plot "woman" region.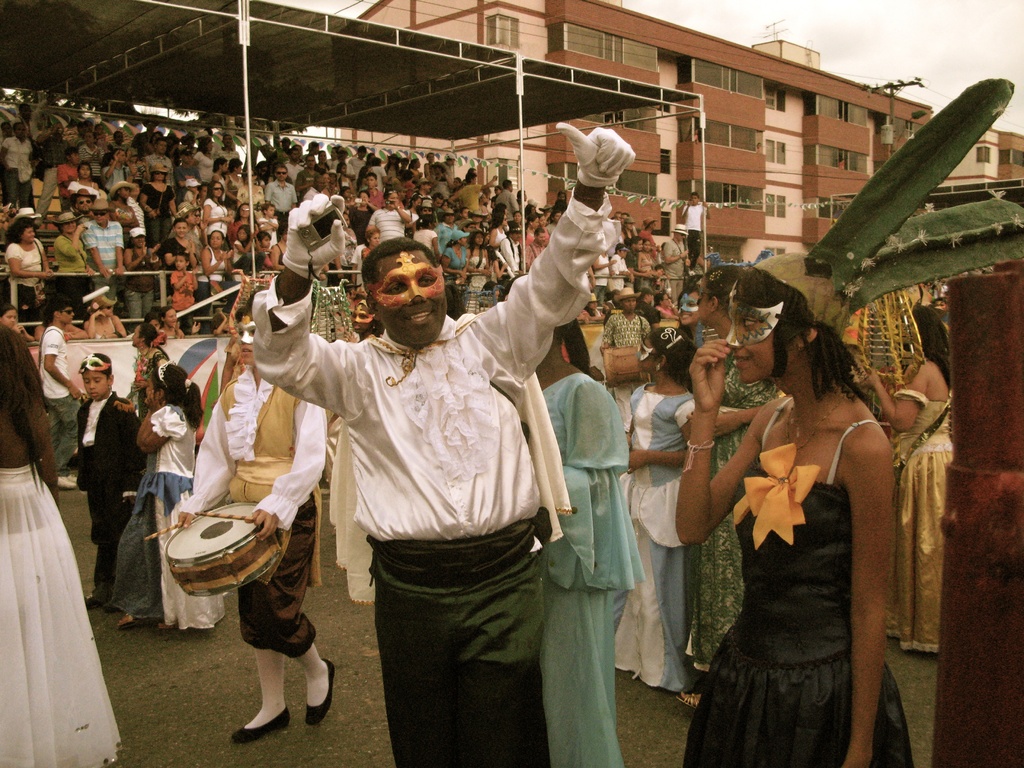
Plotted at (255,161,268,183).
